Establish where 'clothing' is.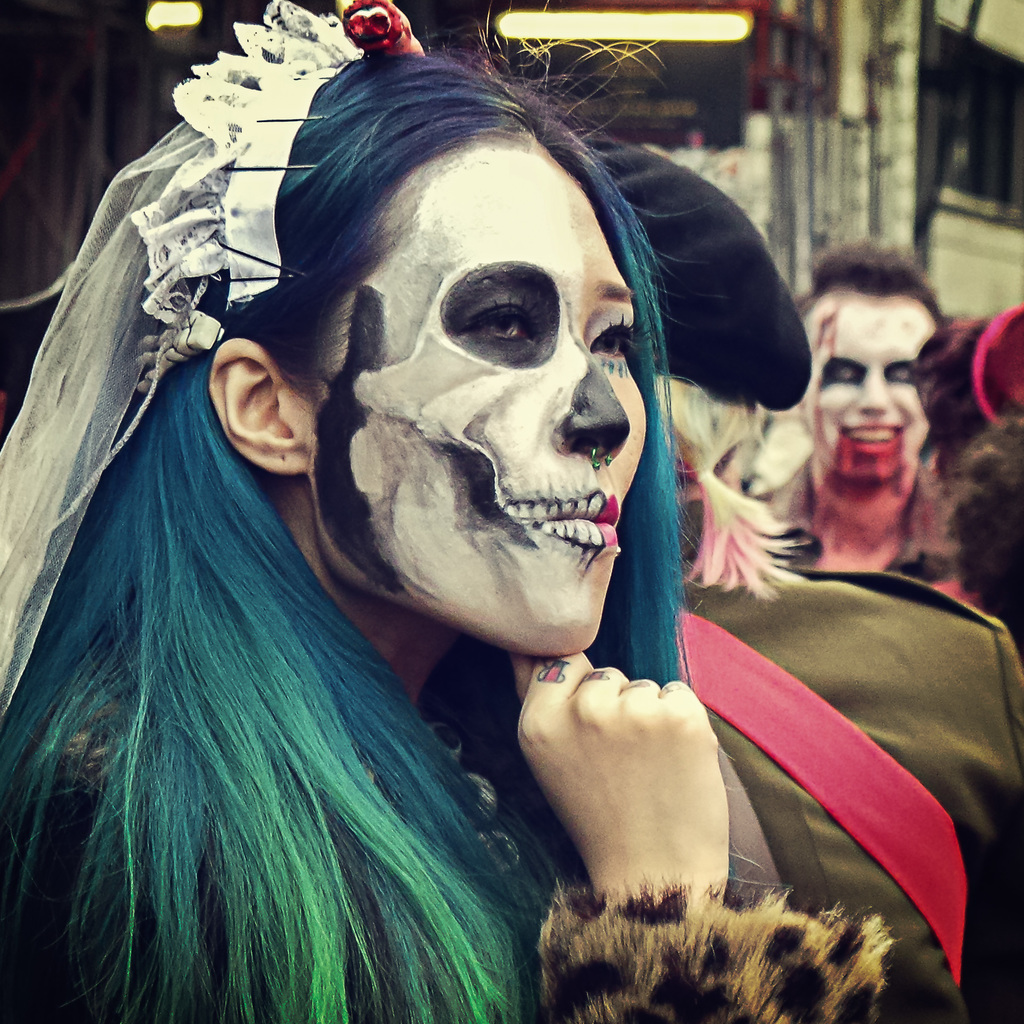
Established at detection(0, 698, 891, 1020).
